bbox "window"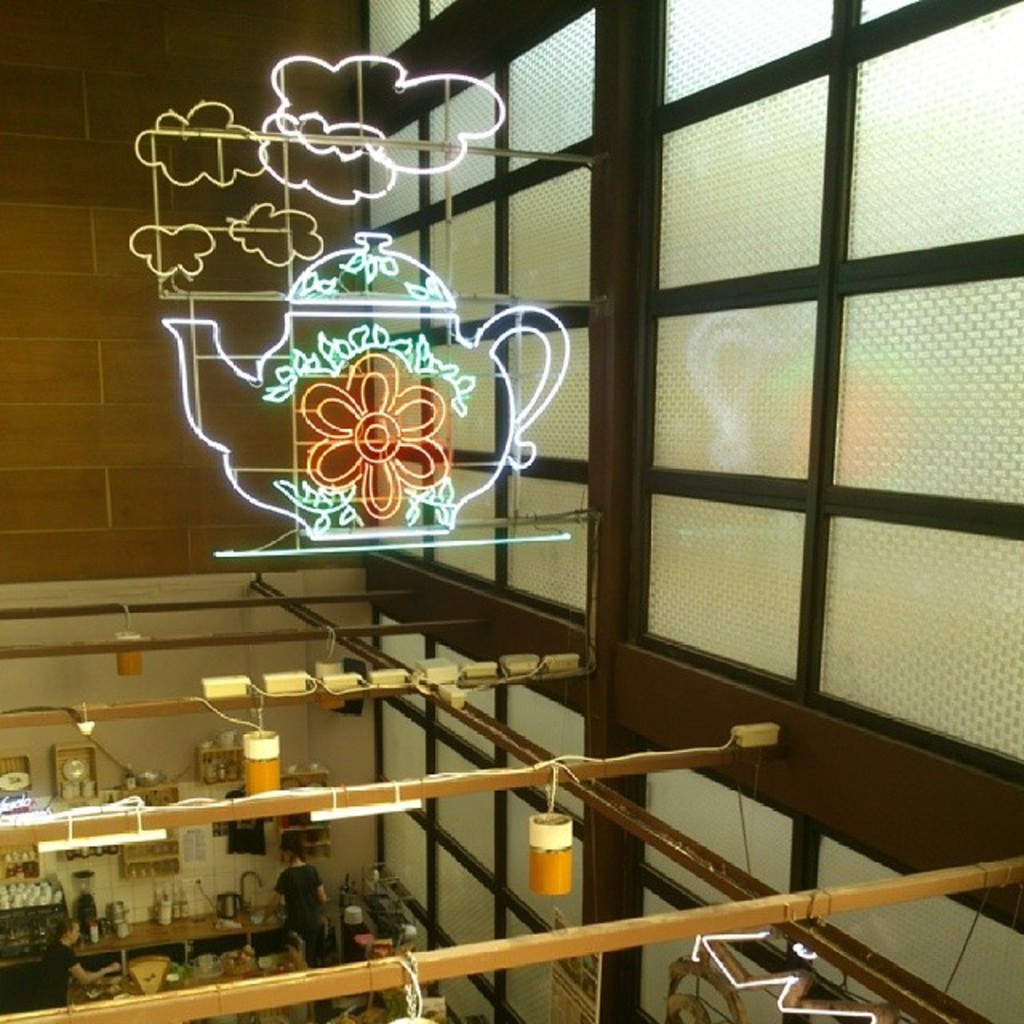
(left=590, top=24, right=1005, bottom=816)
